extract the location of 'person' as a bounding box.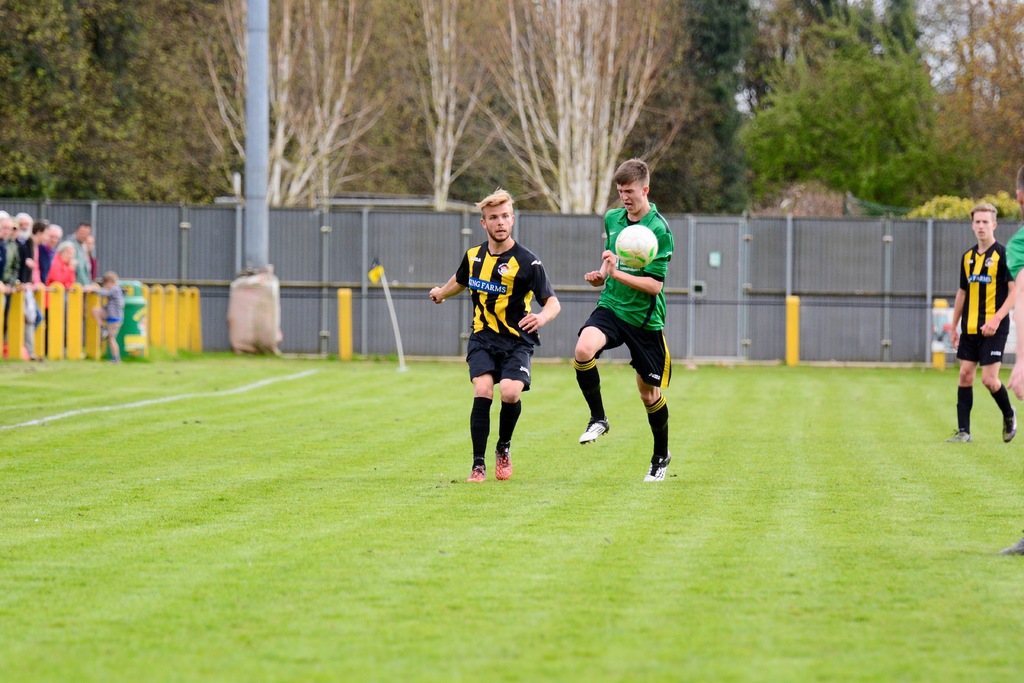
1001,167,1023,556.
